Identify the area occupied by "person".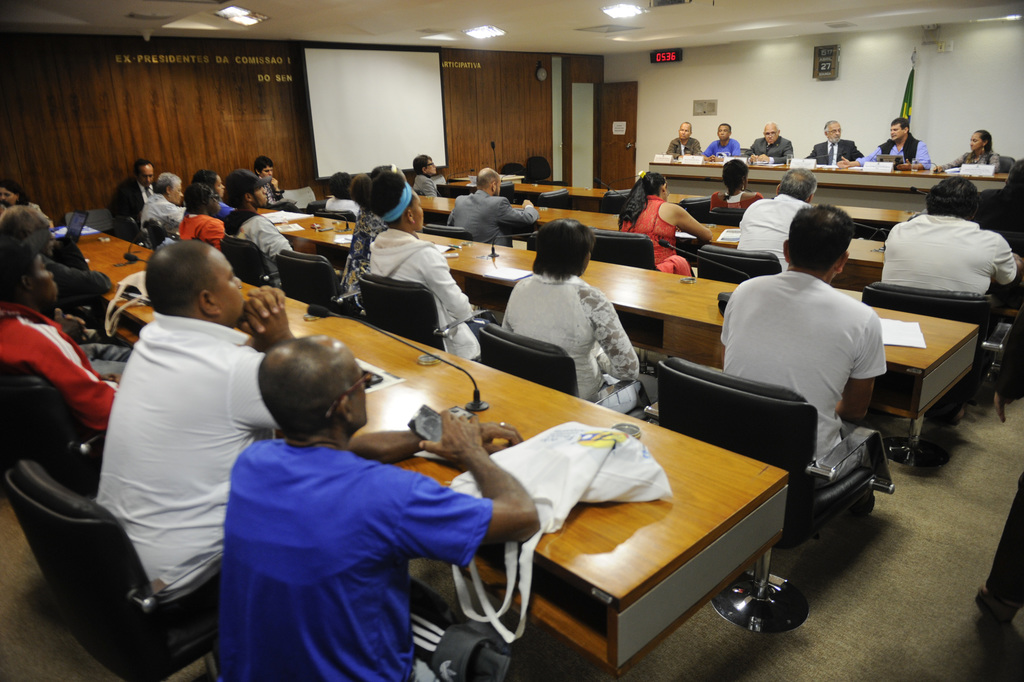
Area: bbox=[414, 158, 456, 195].
